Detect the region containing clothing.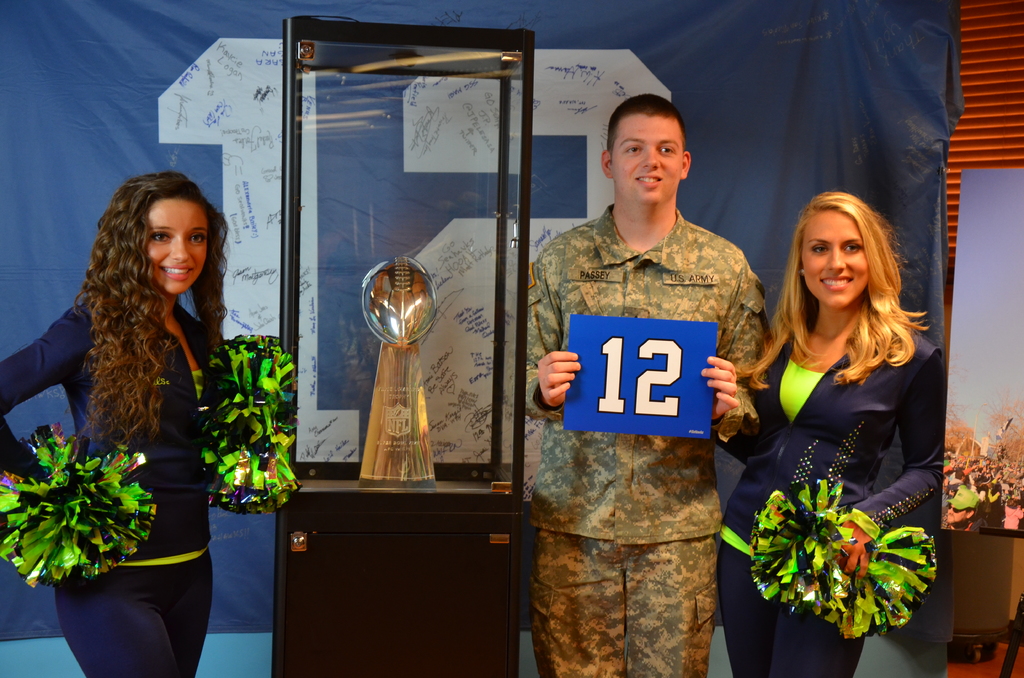
left=507, top=205, right=762, bottom=529.
